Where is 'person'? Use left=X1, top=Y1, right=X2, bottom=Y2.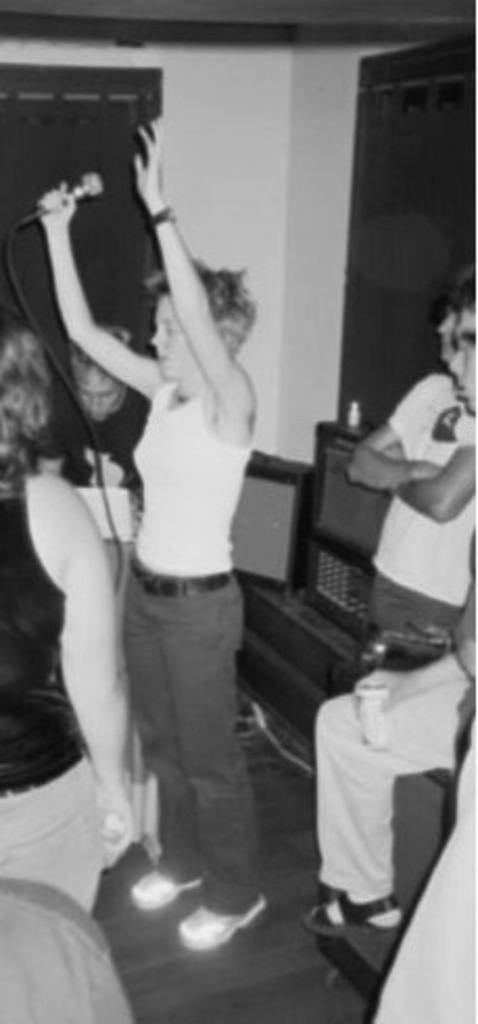
left=56, top=307, right=157, bottom=569.
